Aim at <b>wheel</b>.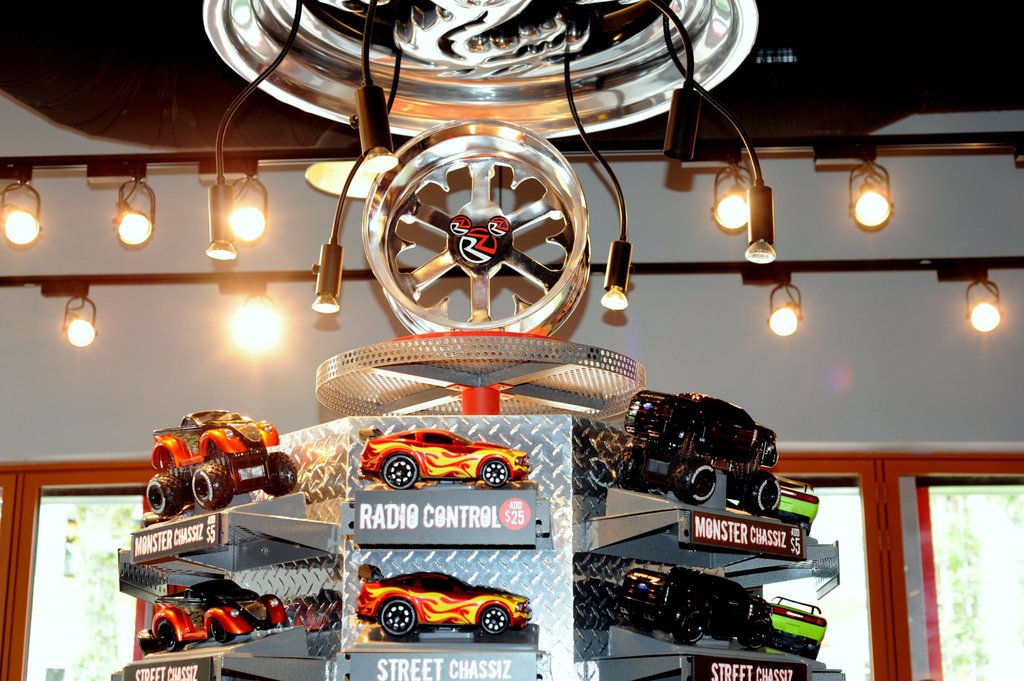
Aimed at [left=735, top=609, right=783, bottom=657].
